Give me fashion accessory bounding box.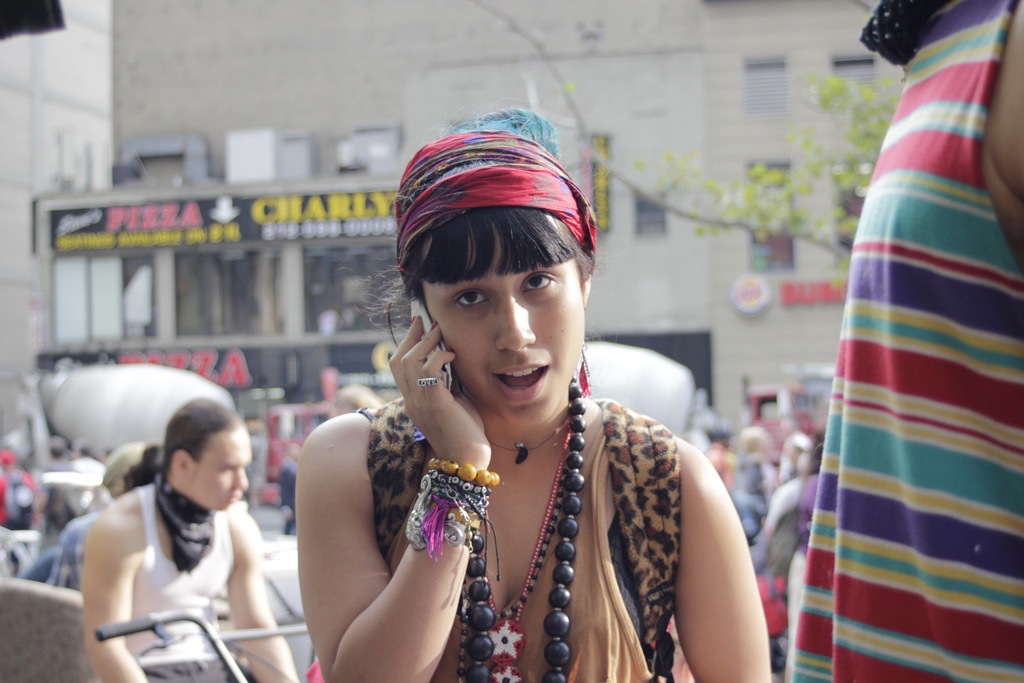
463,379,585,682.
